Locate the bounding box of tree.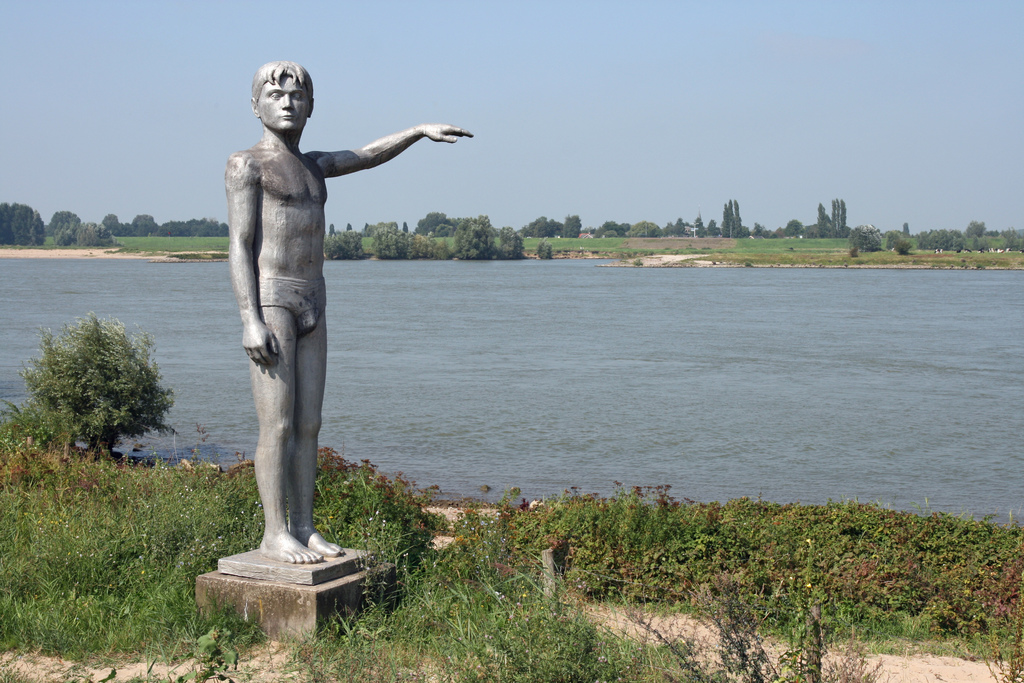
Bounding box: bbox=(99, 210, 129, 241).
